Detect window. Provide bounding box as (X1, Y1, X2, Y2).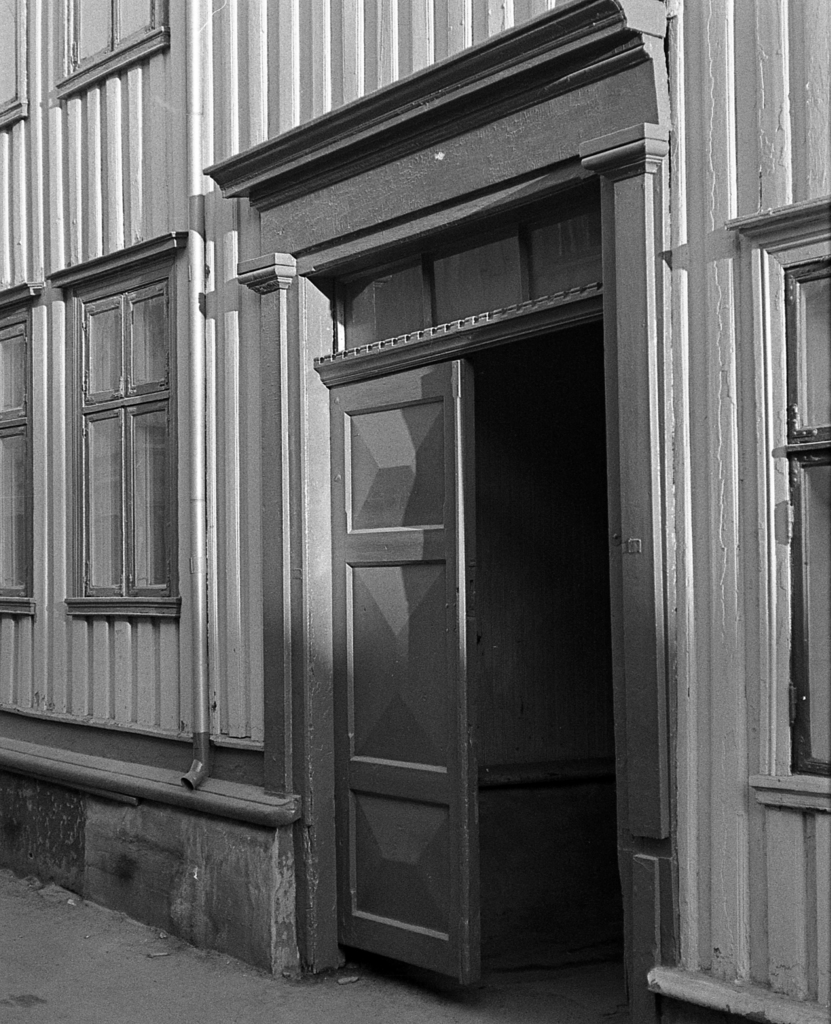
(51, 232, 188, 618).
